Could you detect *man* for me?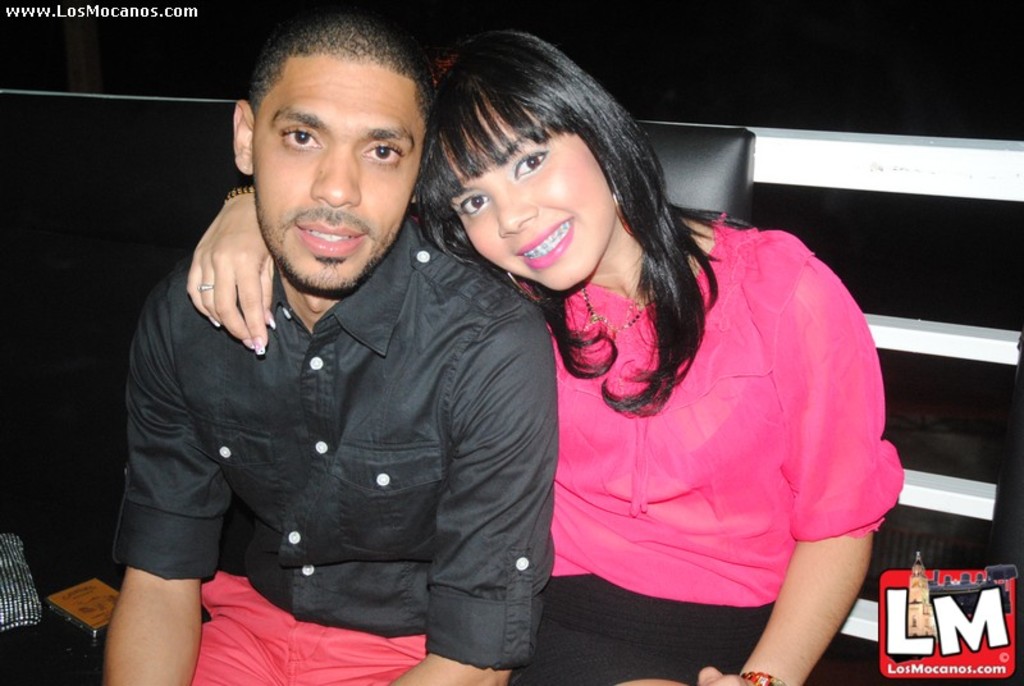
Detection result: [104, 4, 559, 685].
